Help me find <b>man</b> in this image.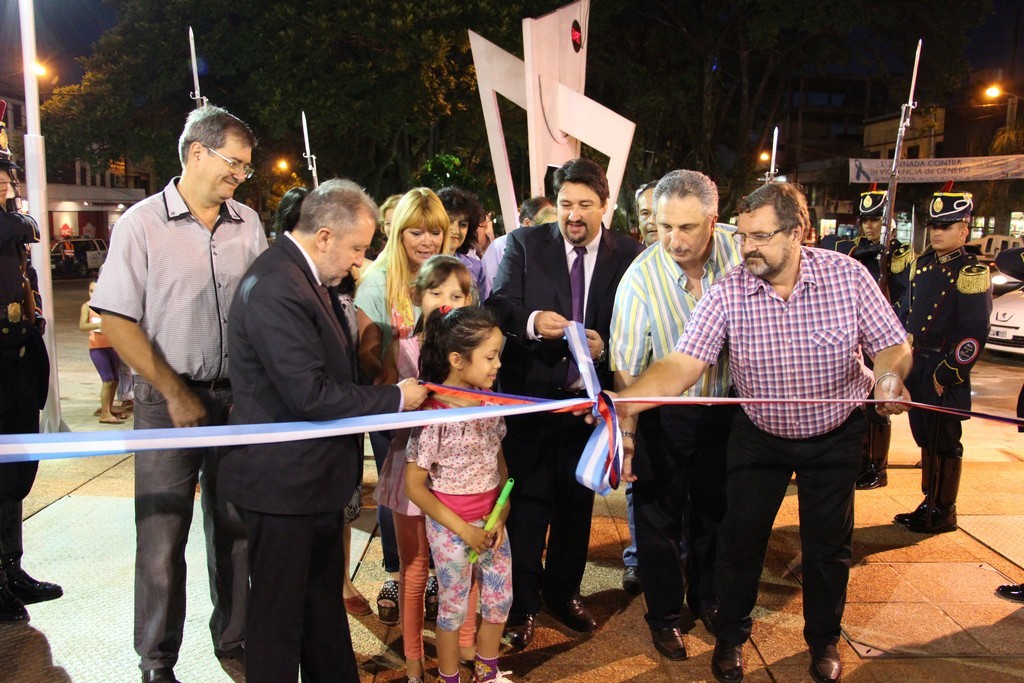
Found it: rect(472, 159, 649, 643).
